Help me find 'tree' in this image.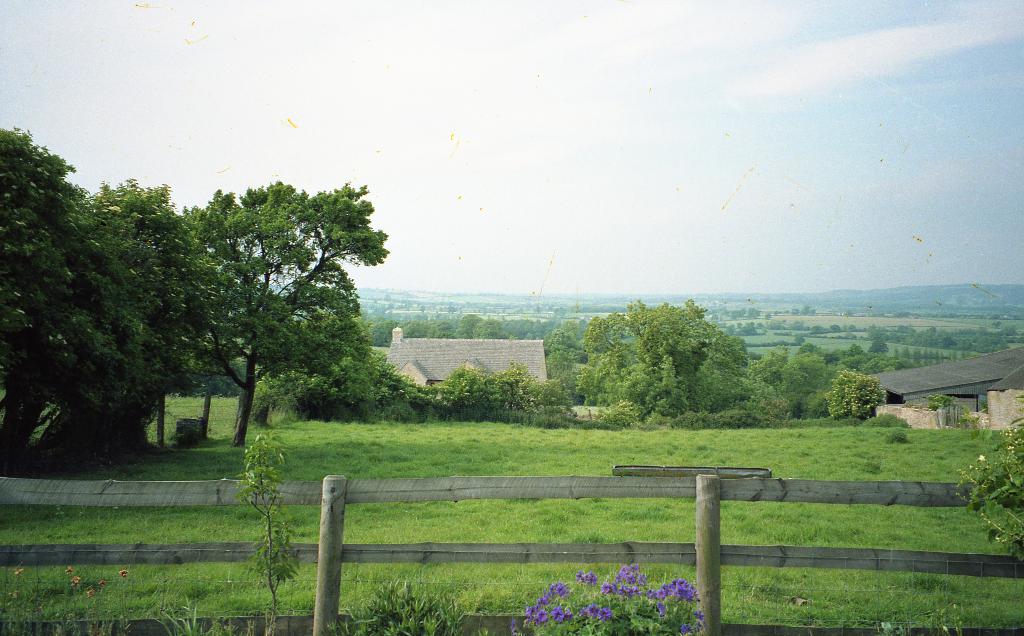
Found it: left=0, top=125, right=147, bottom=474.
